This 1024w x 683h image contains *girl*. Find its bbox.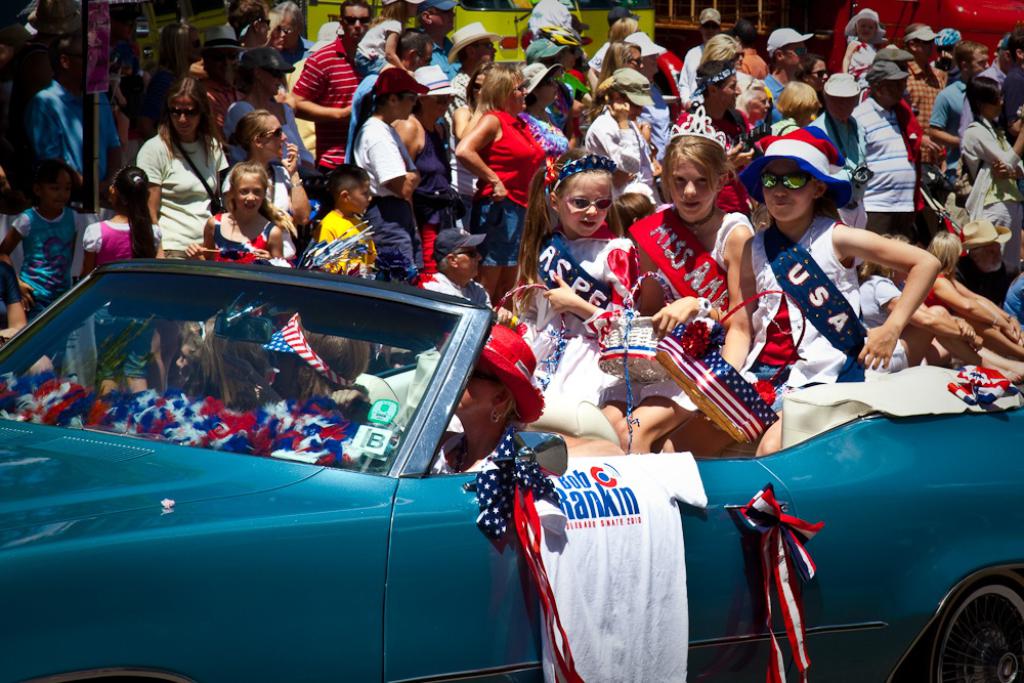
188:325:274:407.
